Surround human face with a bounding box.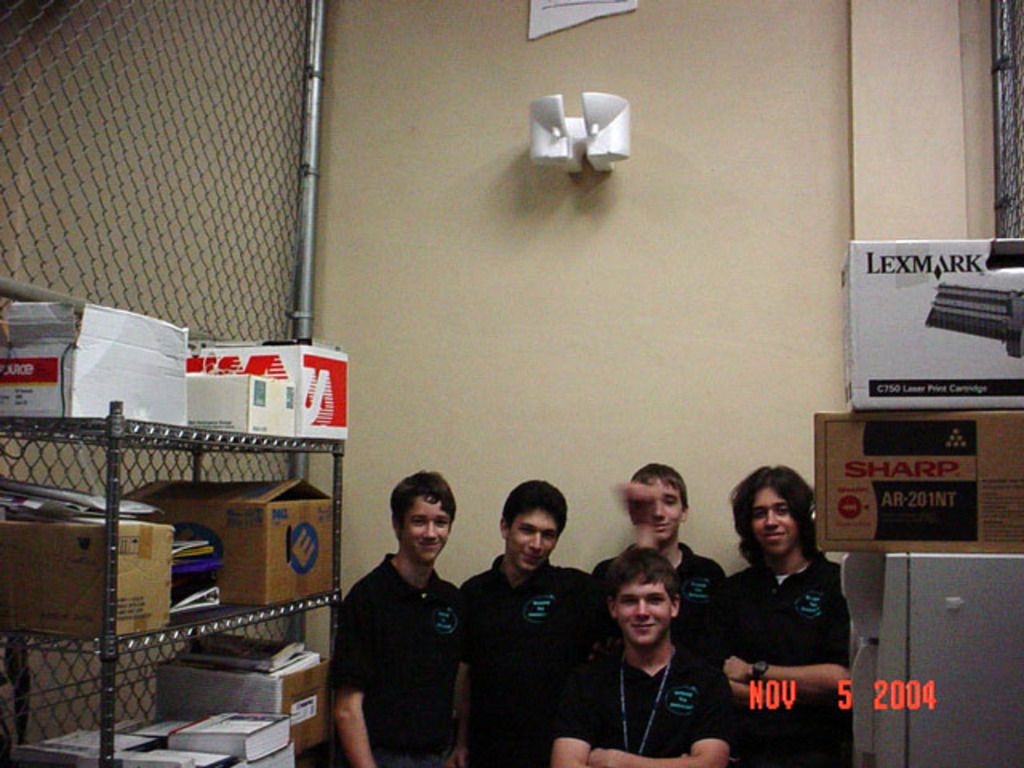
<box>506,510,557,568</box>.
